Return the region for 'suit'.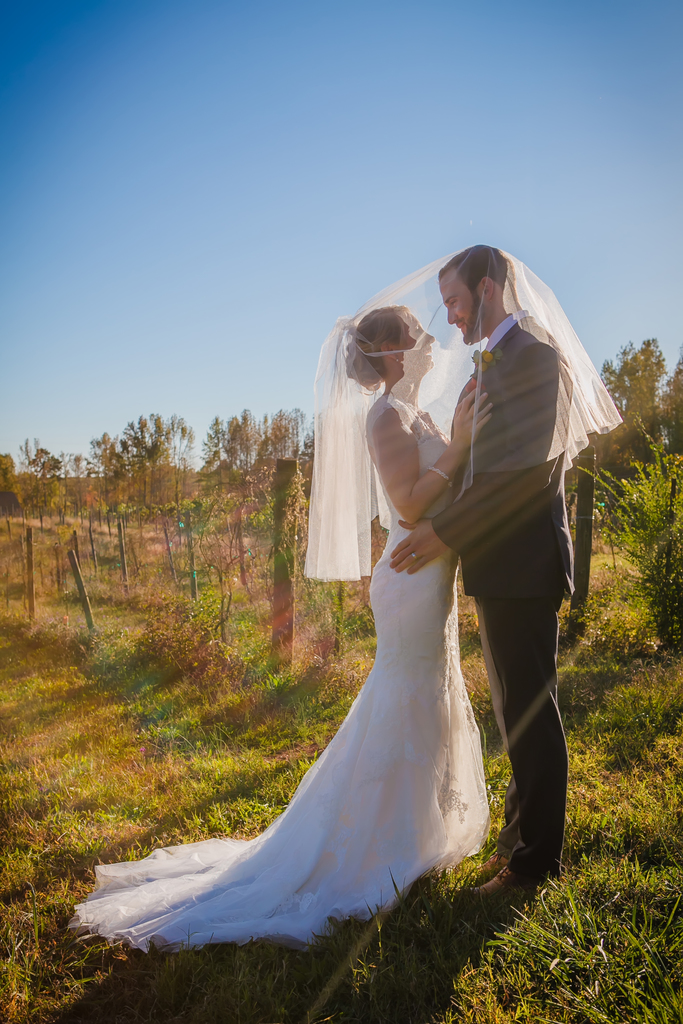
415/281/618/887.
